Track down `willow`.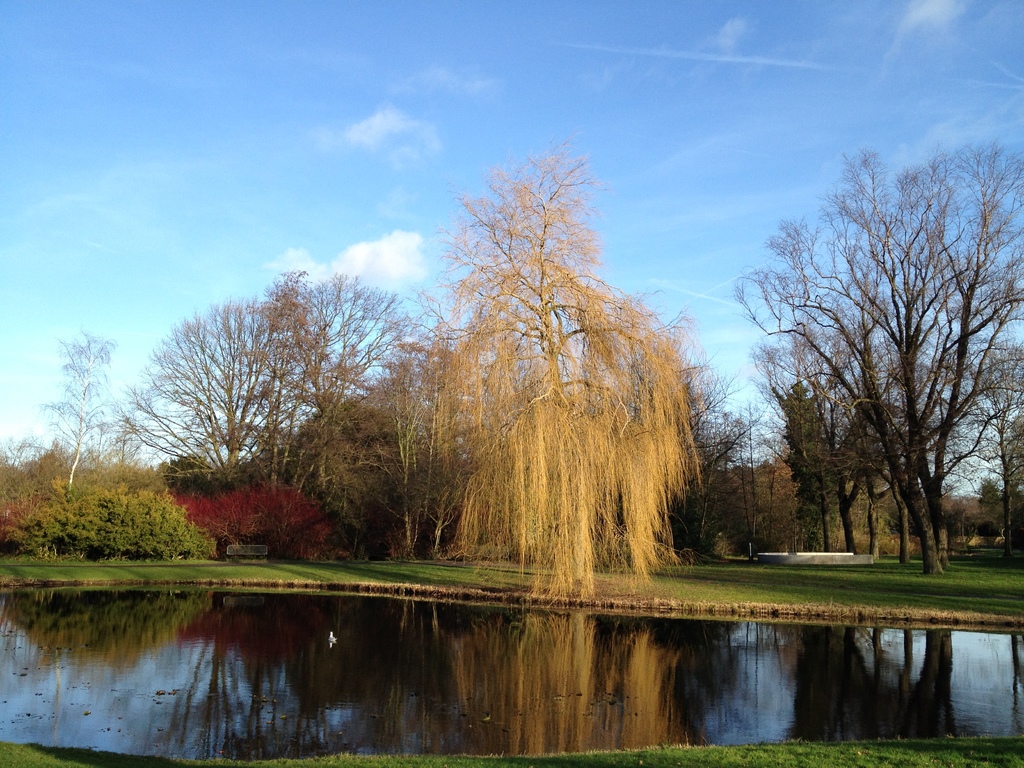
Tracked to l=106, t=341, r=175, b=563.
